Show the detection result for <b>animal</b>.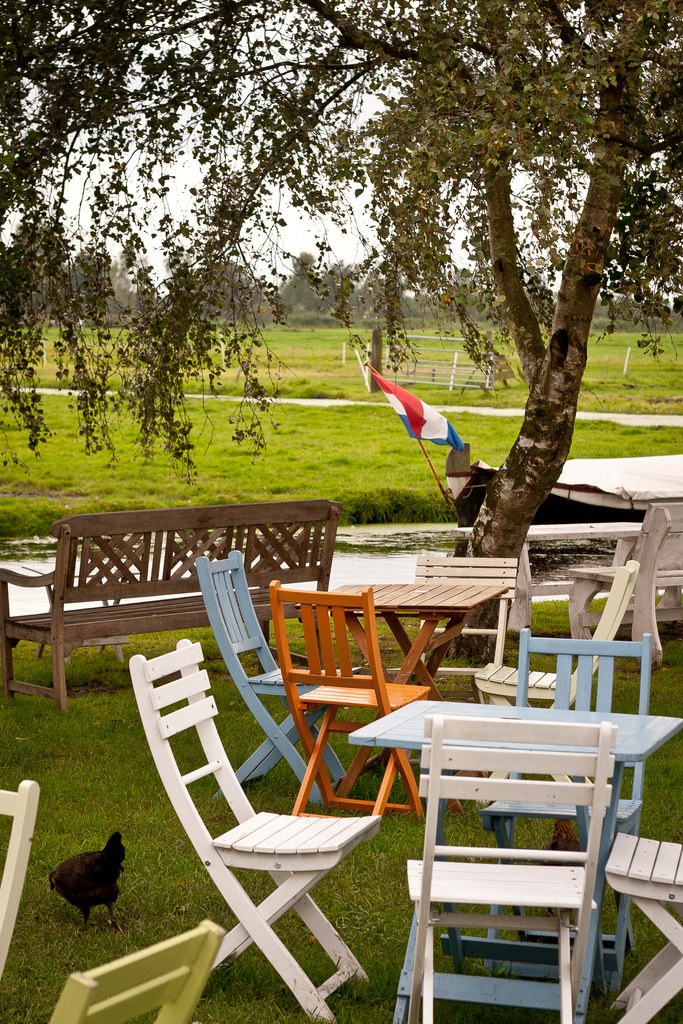
locate(45, 829, 127, 938).
